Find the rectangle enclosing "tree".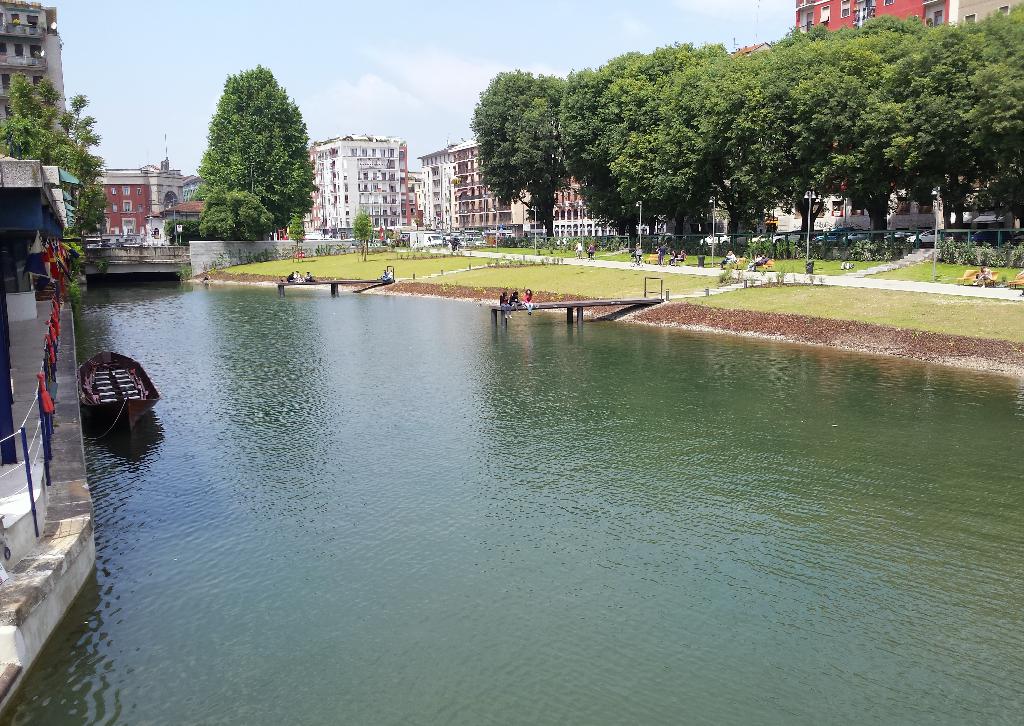
[612,38,739,247].
